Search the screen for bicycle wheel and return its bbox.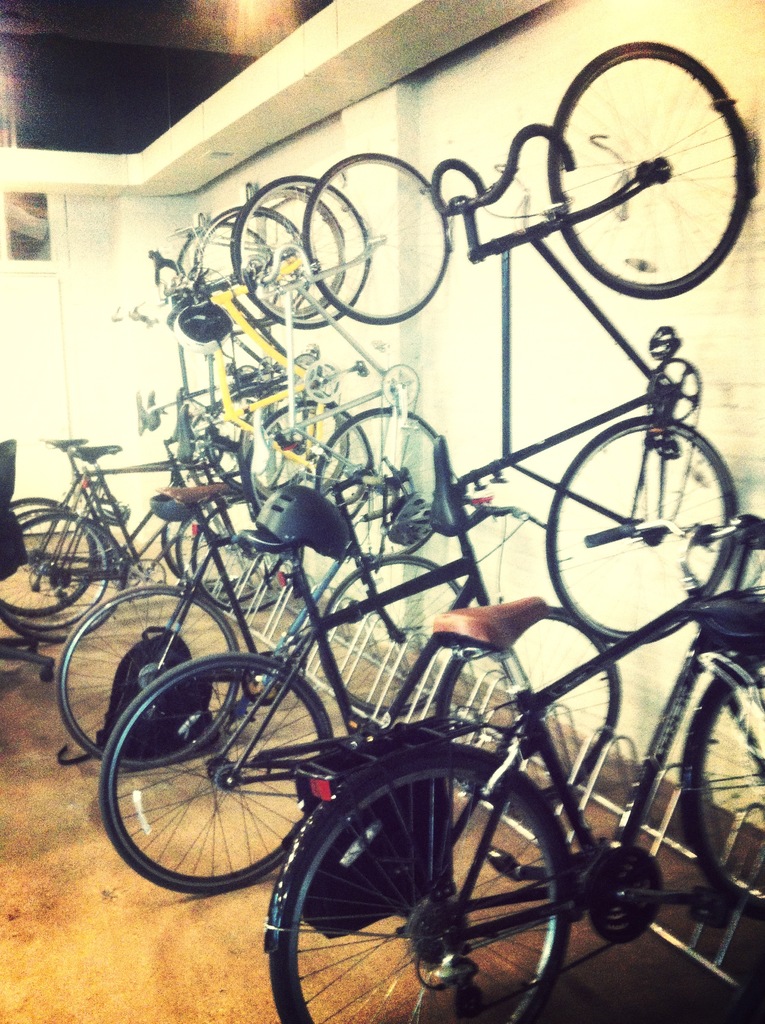
Found: Rect(546, 413, 736, 650).
